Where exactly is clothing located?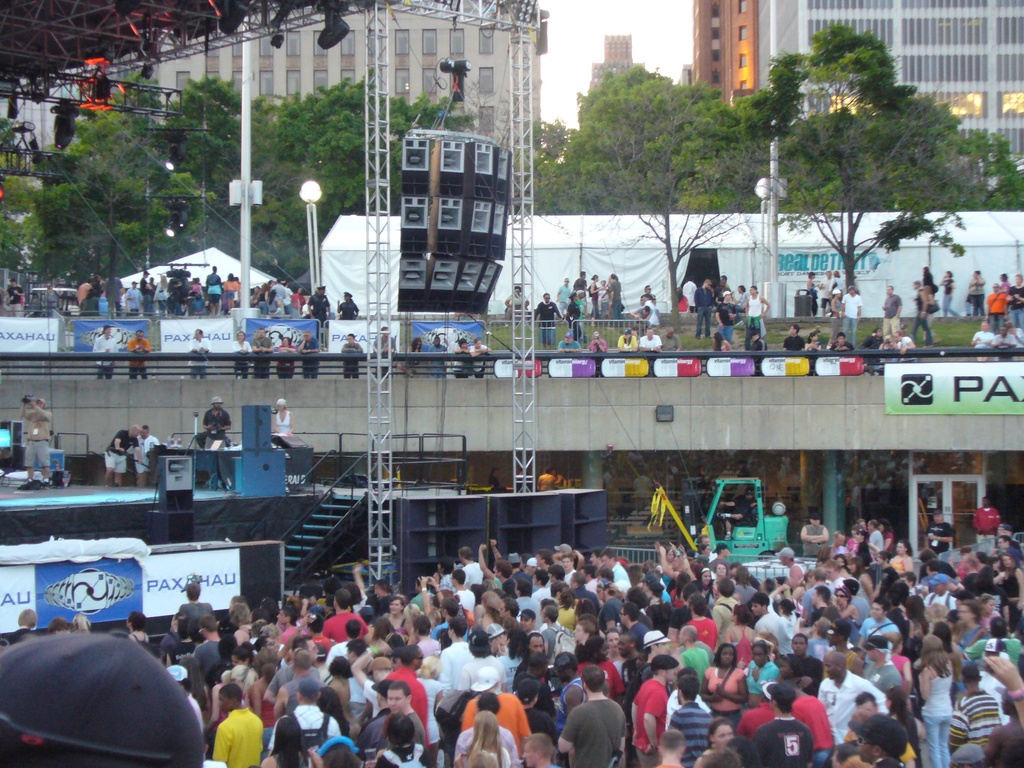
Its bounding box is 745,660,776,696.
